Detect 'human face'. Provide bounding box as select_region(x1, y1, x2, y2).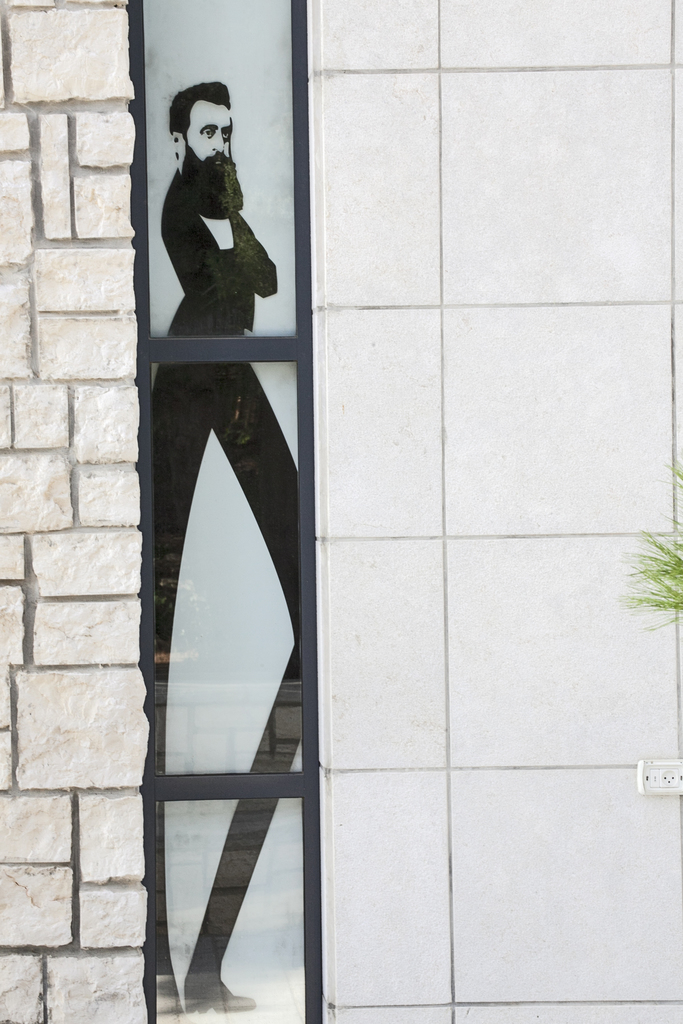
select_region(181, 99, 234, 182).
